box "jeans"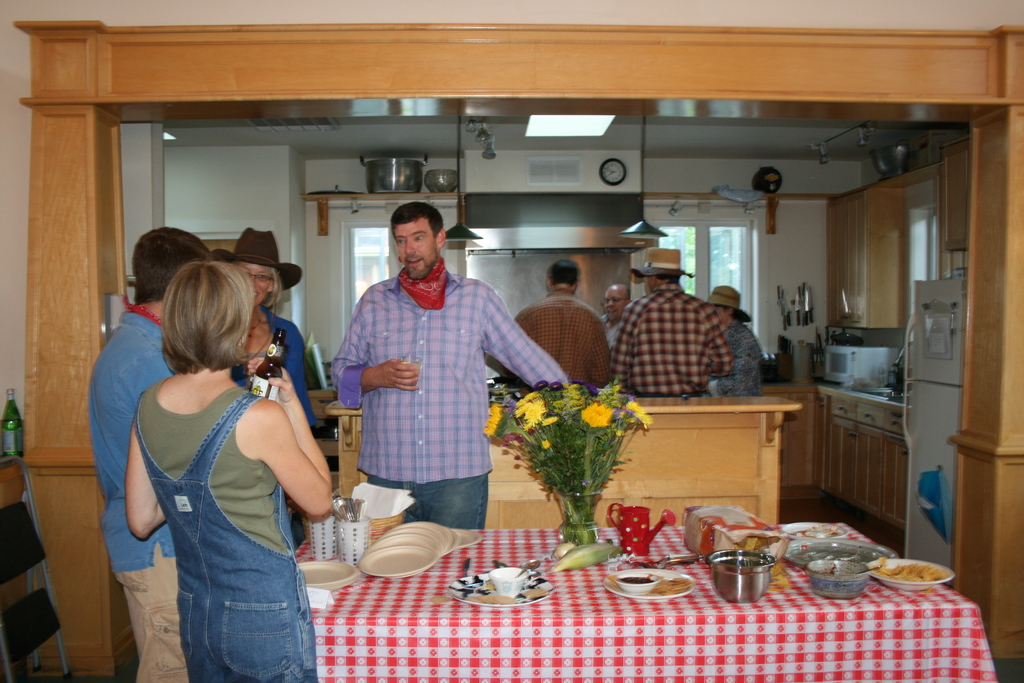
368,466,498,533
